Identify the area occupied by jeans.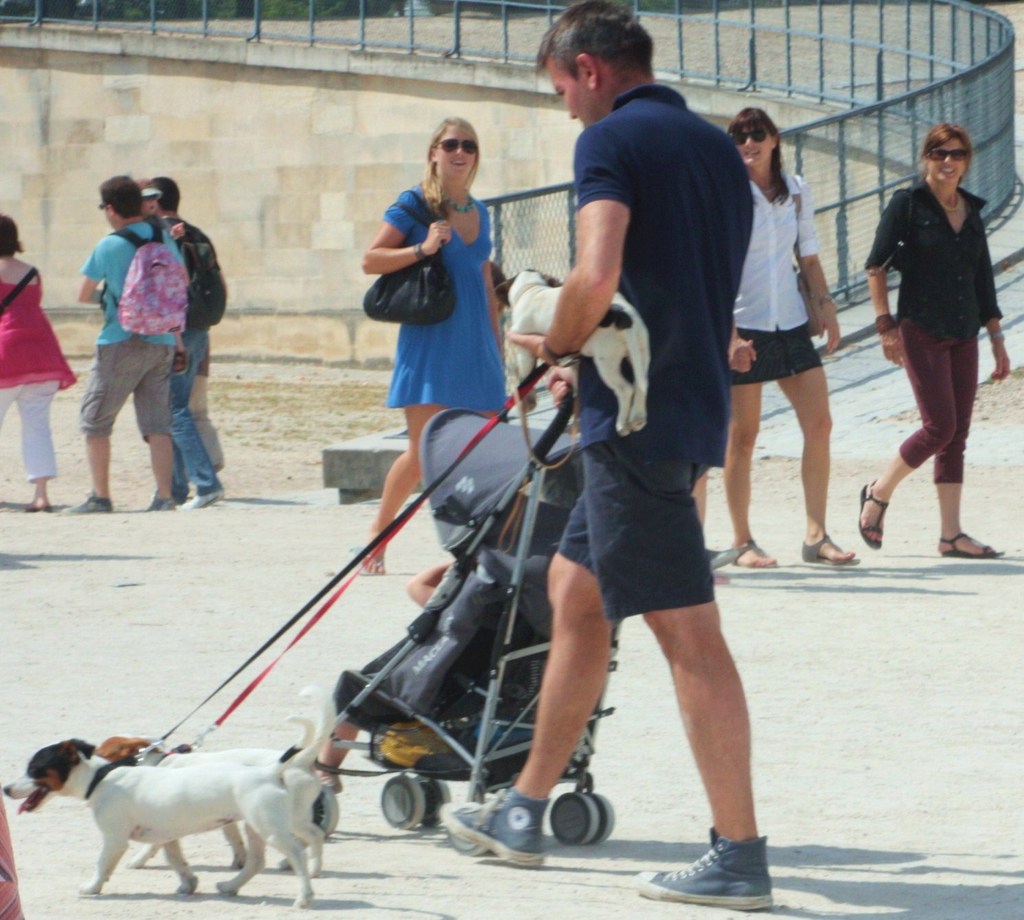
Area: [654,830,769,894].
